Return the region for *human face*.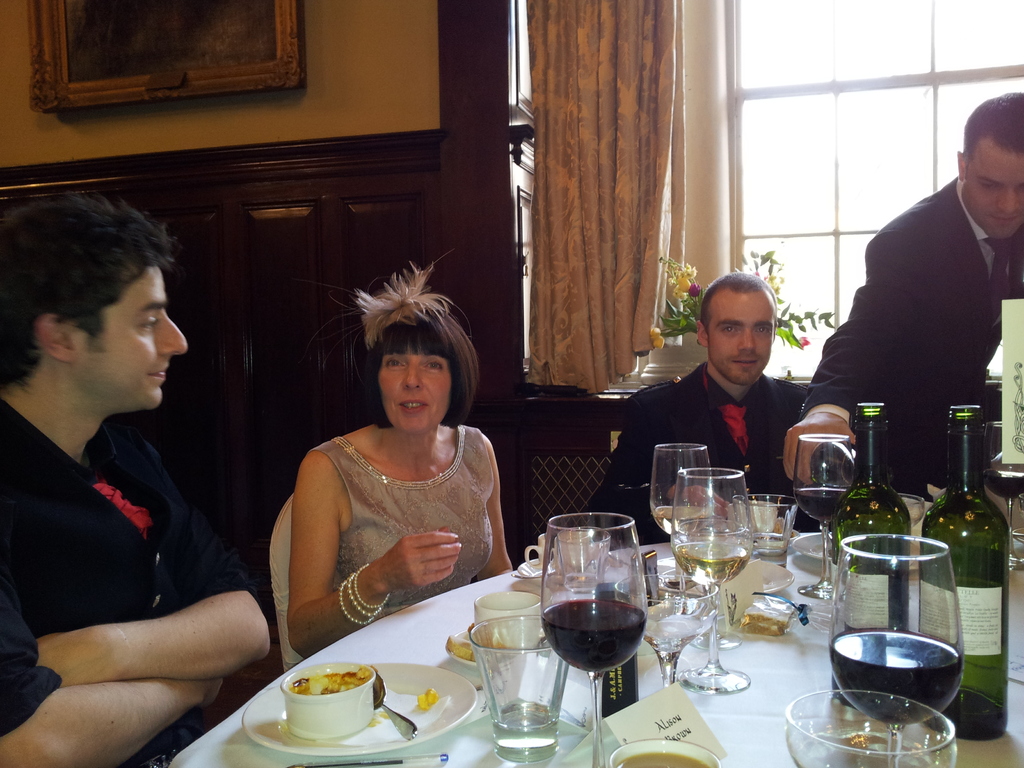
rect(67, 268, 189, 412).
